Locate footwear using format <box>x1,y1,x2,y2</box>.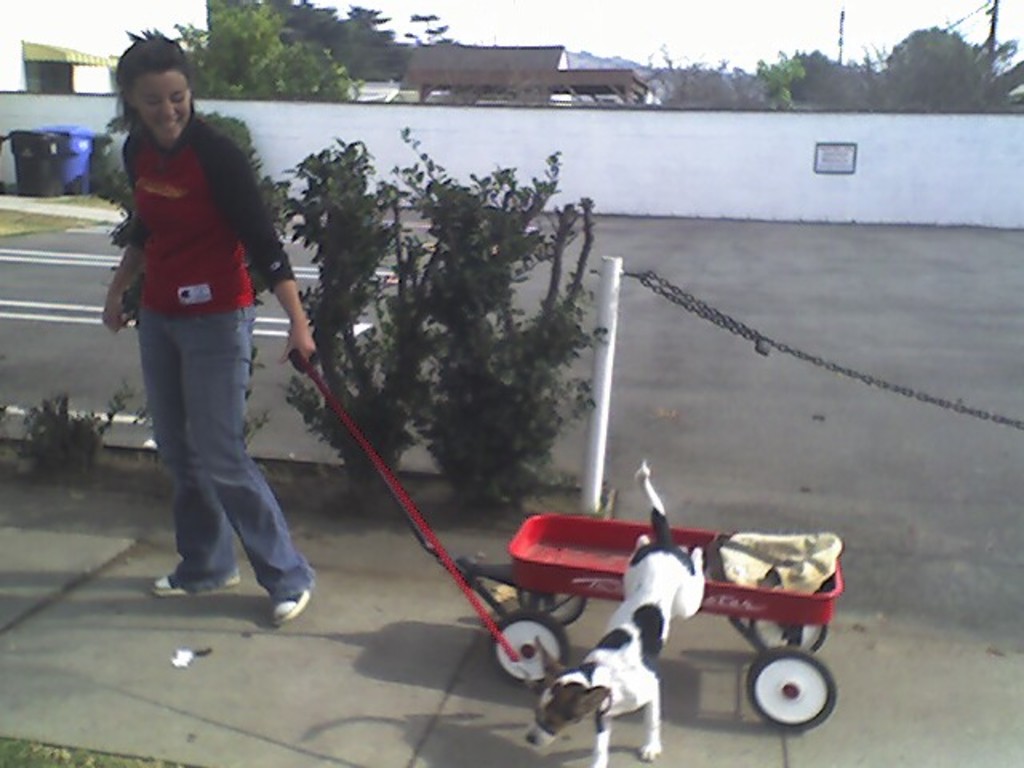
<box>274,570,314,624</box>.
